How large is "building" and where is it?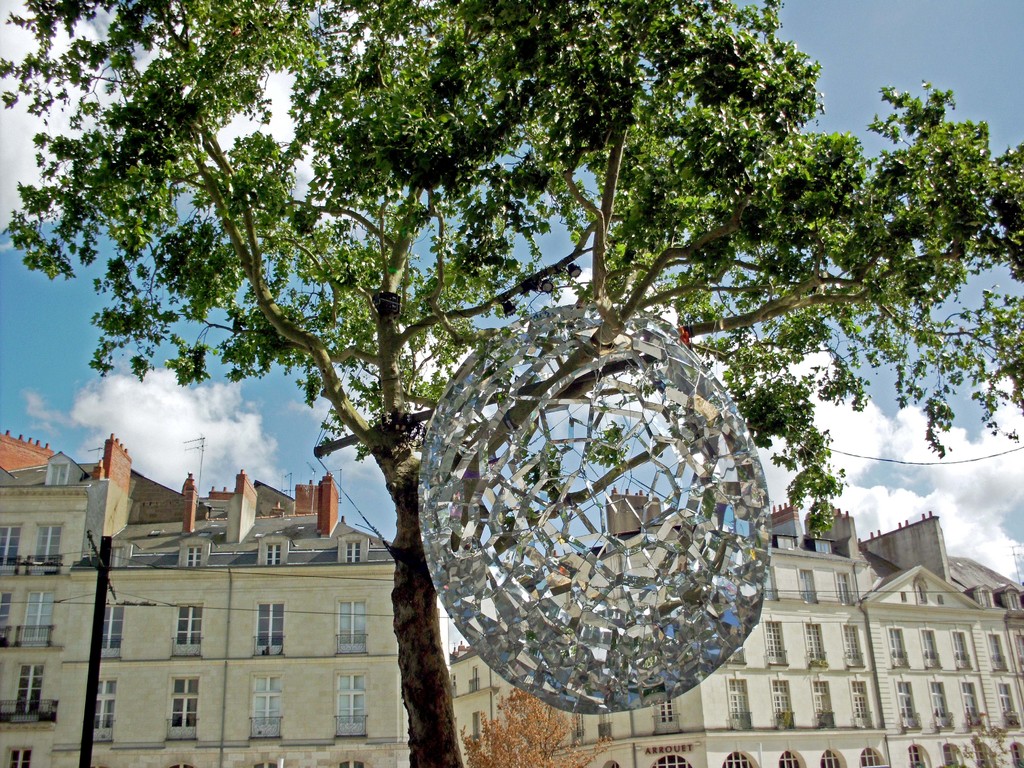
Bounding box: [left=0, top=428, right=1023, bottom=767].
